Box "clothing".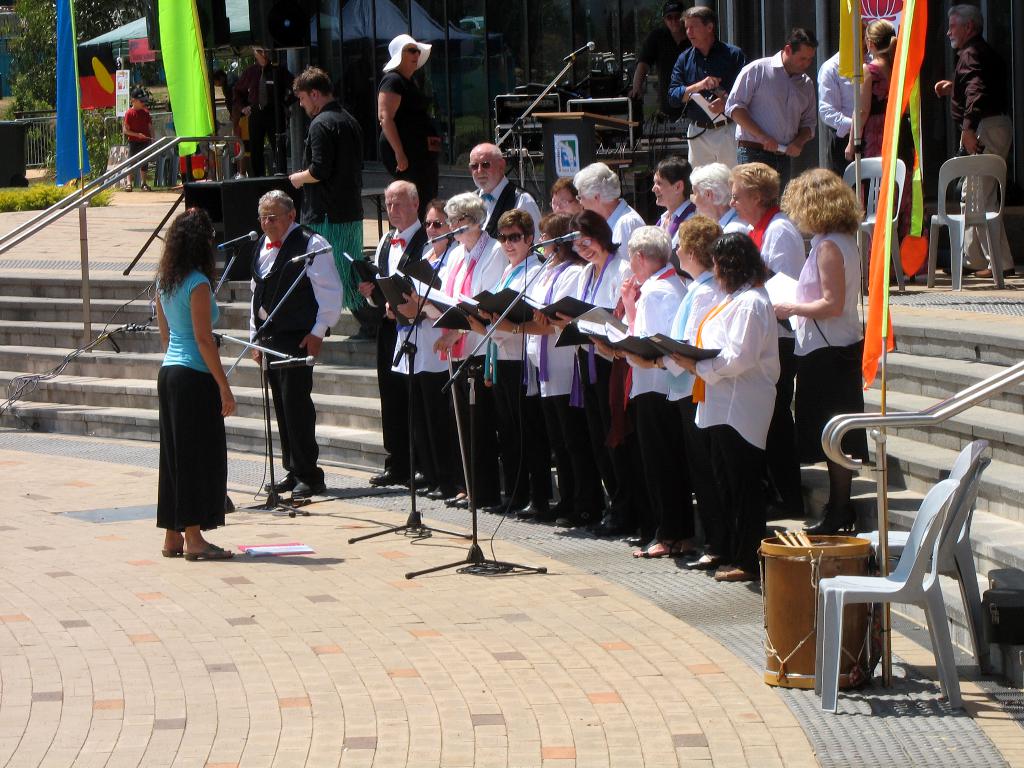
bbox(292, 92, 372, 280).
